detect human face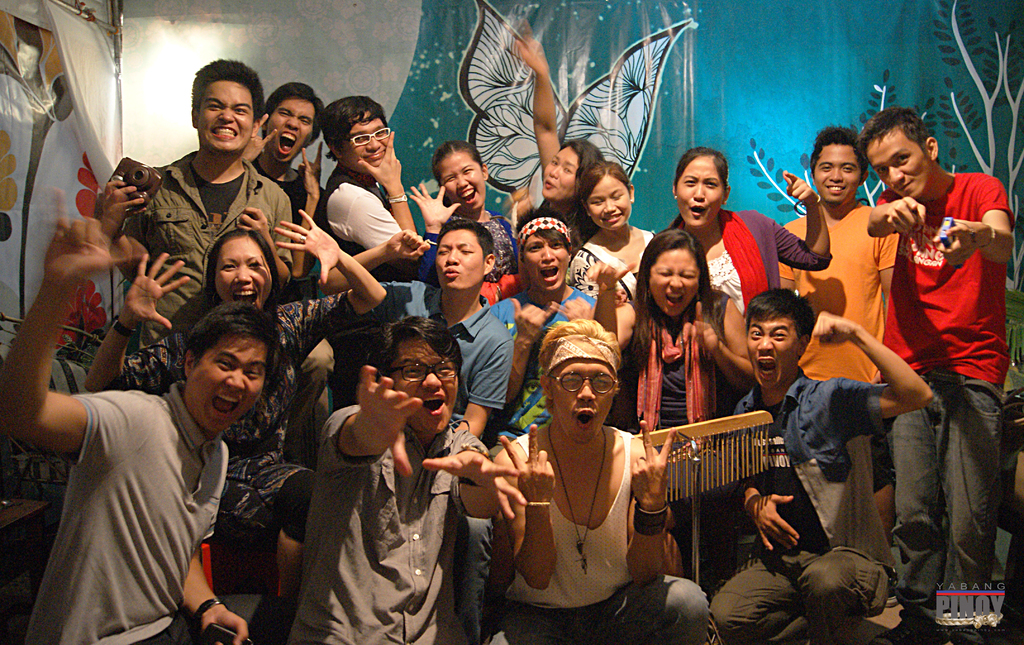
[left=340, top=111, right=390, bottom=173]
